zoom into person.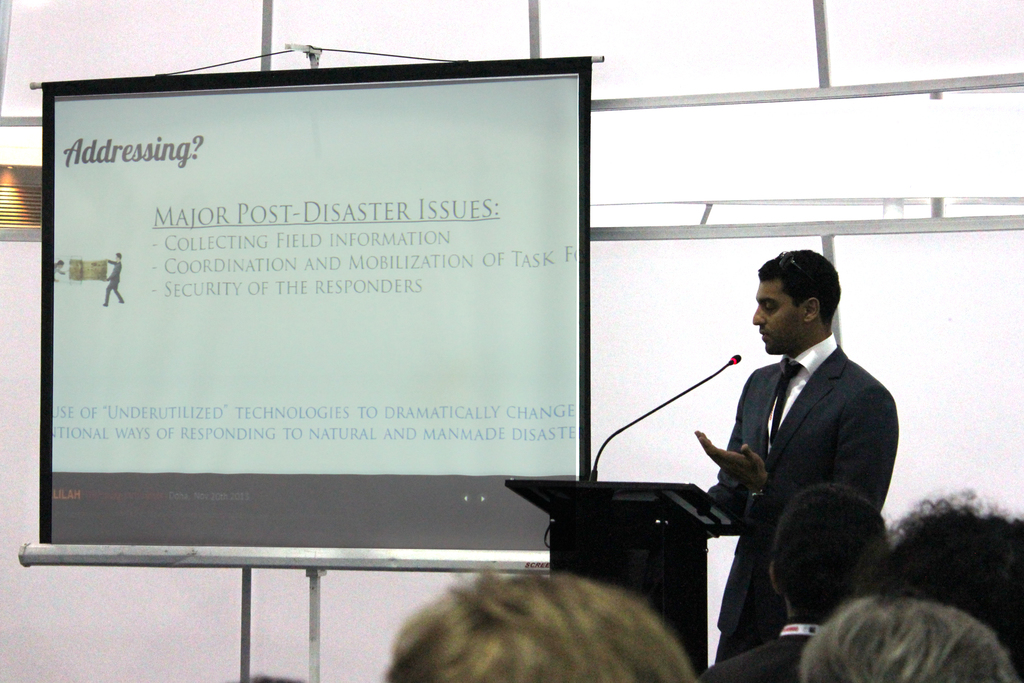
Zoom target: (x1=710, y1=247, x2=899, y2=668).
